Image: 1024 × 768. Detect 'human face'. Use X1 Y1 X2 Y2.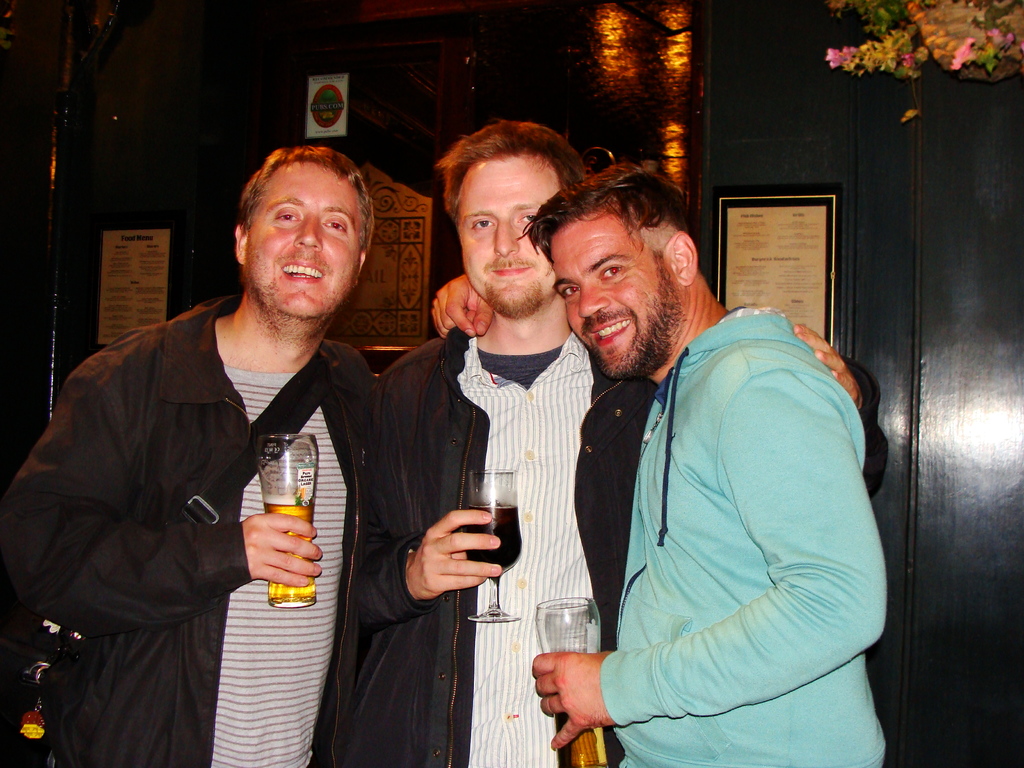
555 217 665 379.
